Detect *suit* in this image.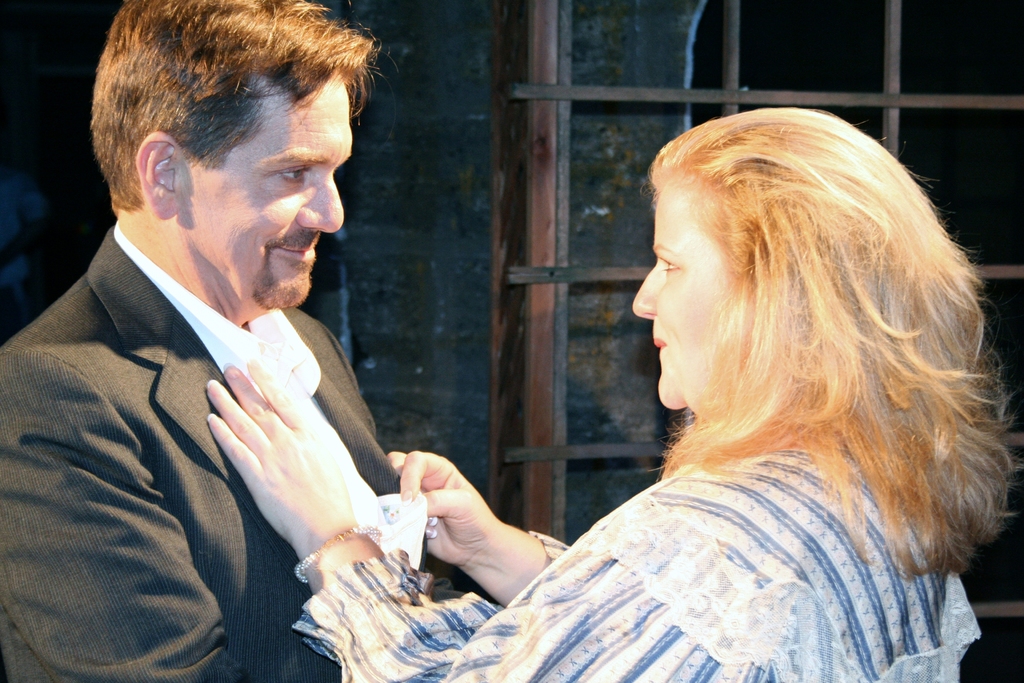
Detection: select_region(8, 156, 440, 675).
